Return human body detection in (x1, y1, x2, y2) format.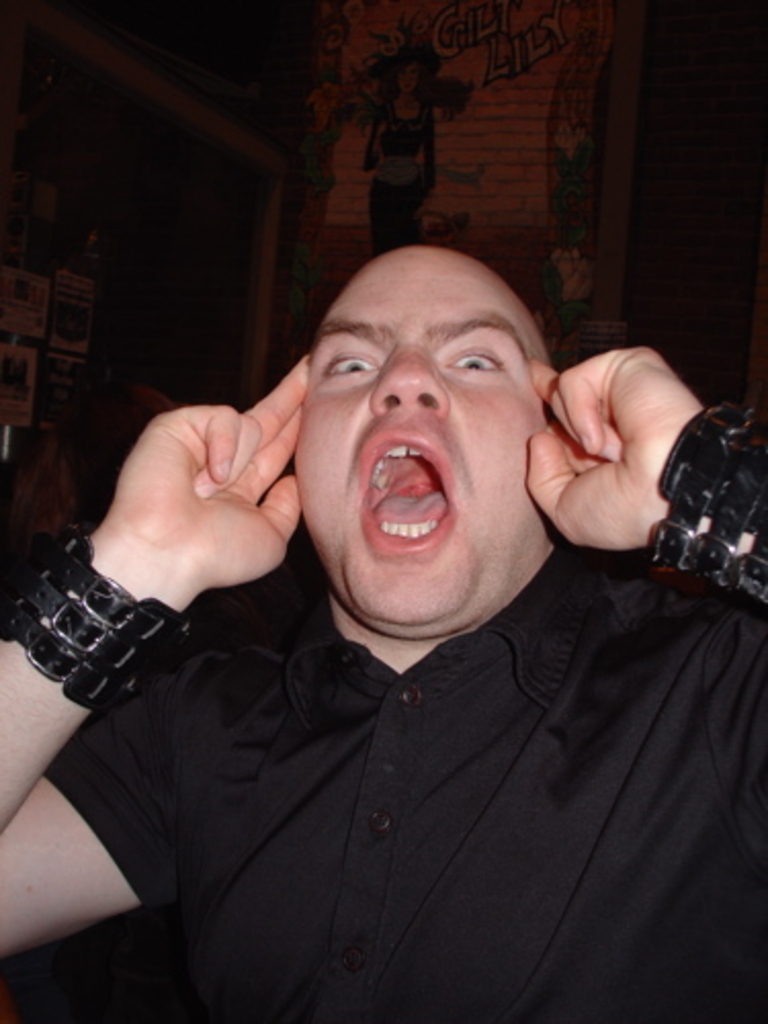
(0, 236, 766, 1022).
